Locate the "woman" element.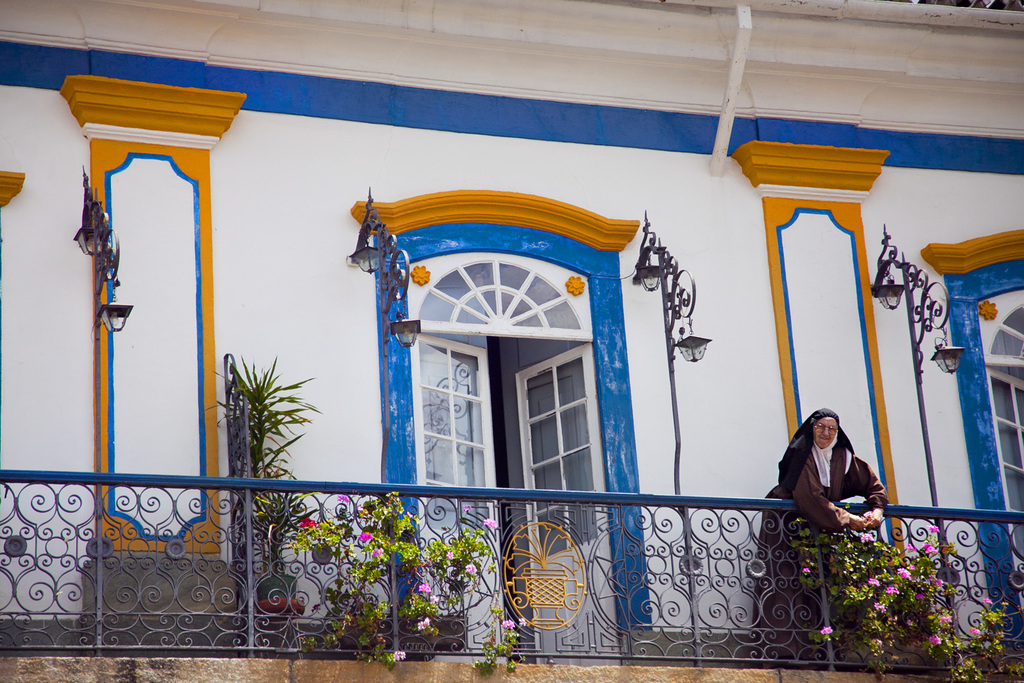
Element bbox: <bbox>782, 408, 890, 558</bbox>.
